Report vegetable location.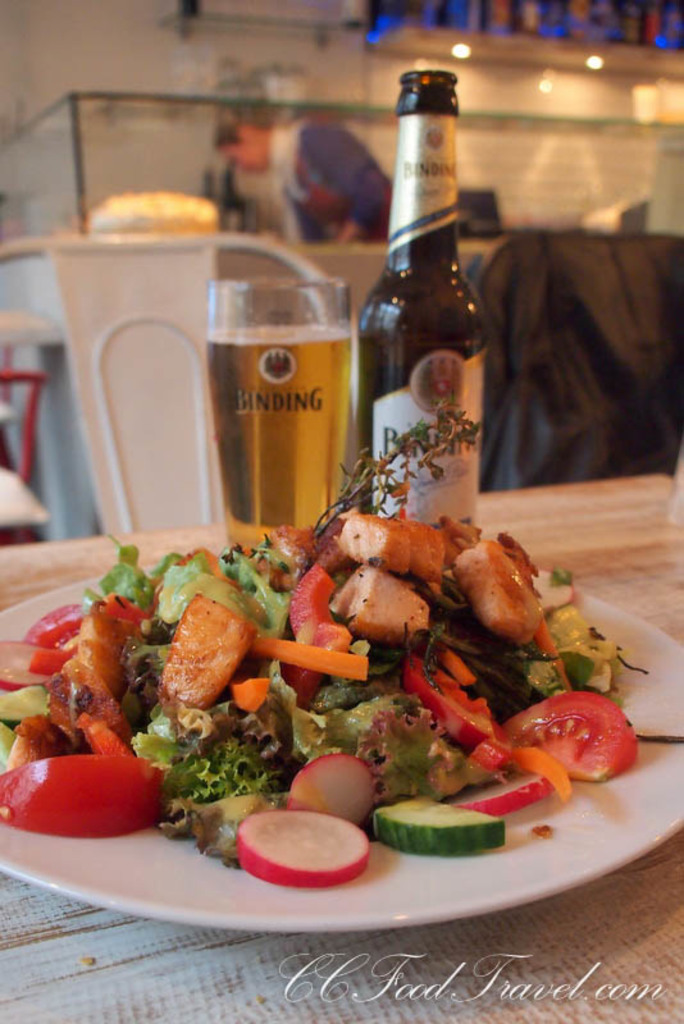
Report: [370,799,507,861].
